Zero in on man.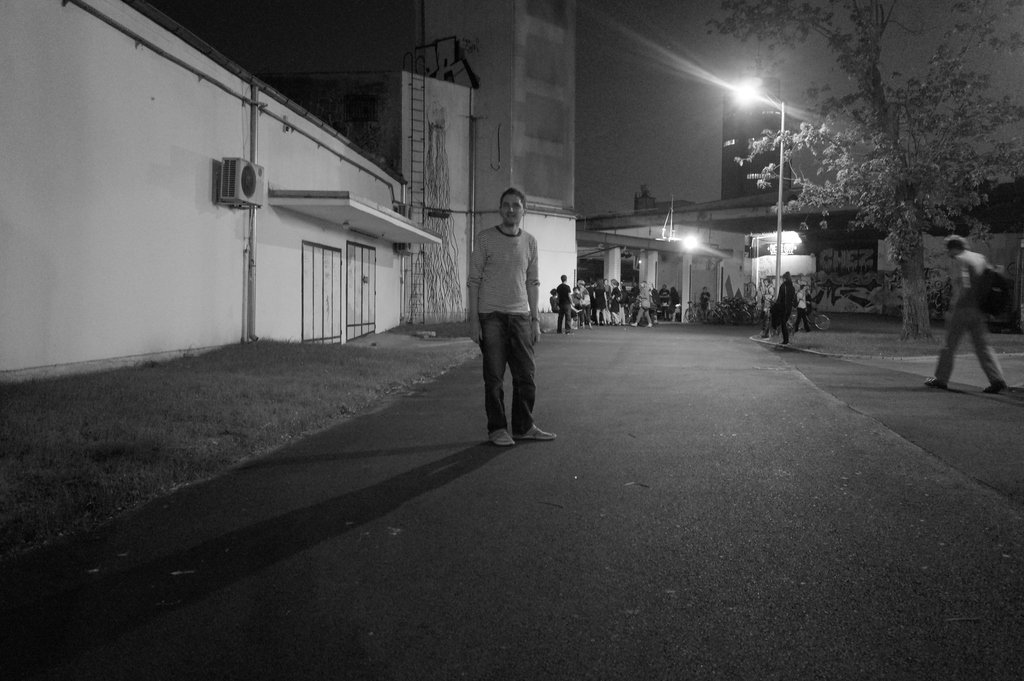
Zeroed in: 920/234/1013/395.
